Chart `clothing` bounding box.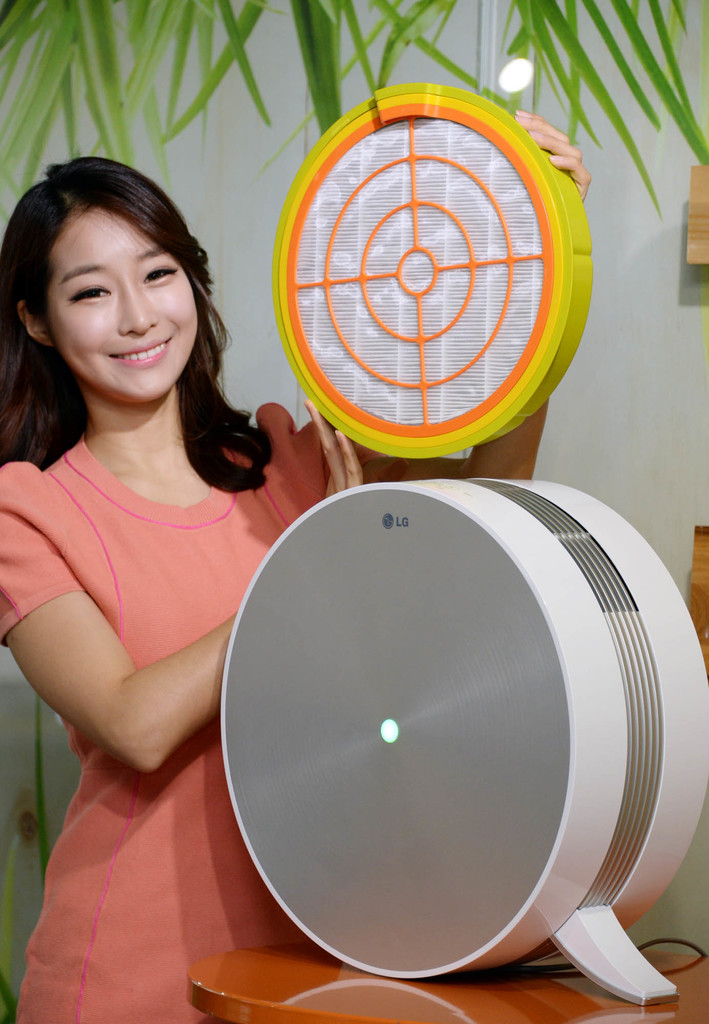
Charted: box=[19, 362, 282, 973].
